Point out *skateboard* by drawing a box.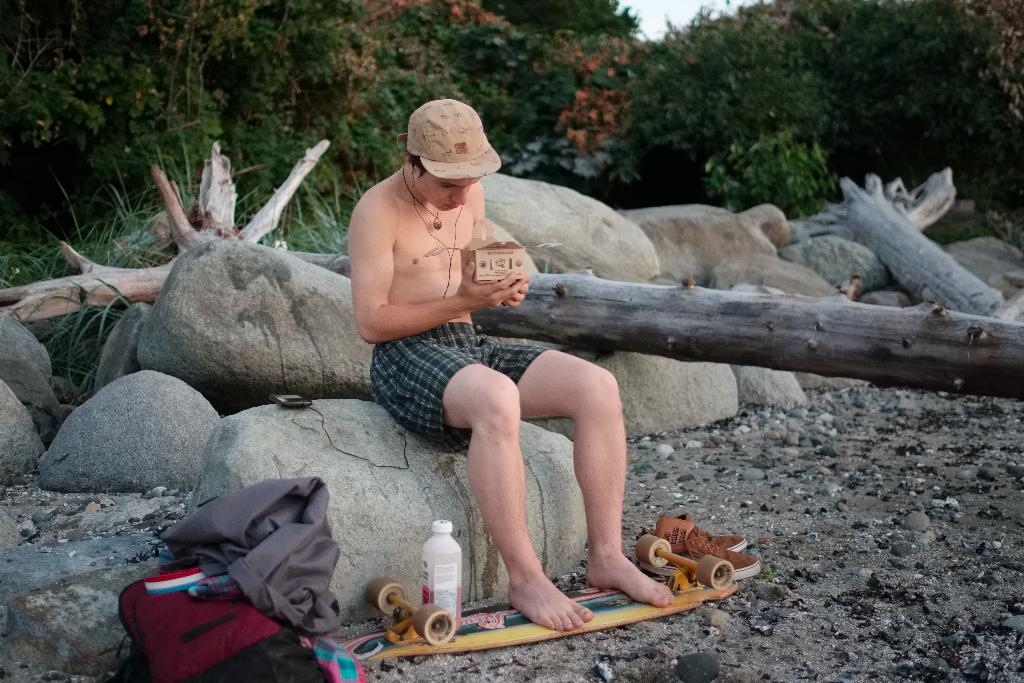
(left=339, top=532, right=737, bottom=662).
